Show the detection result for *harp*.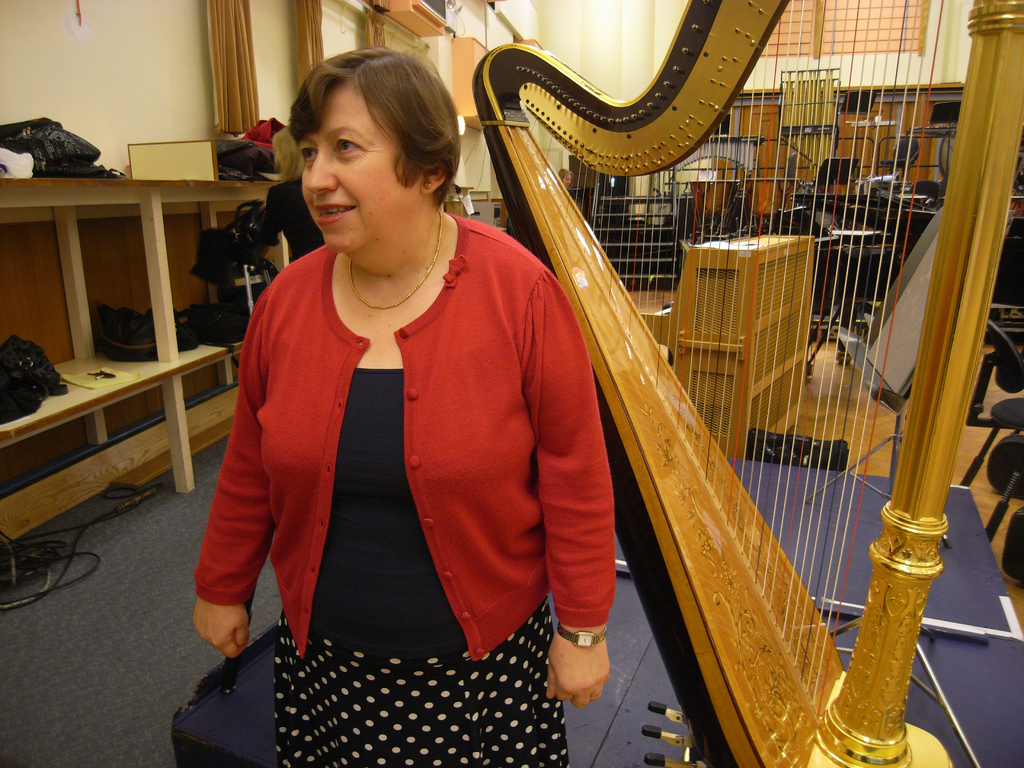
[x1=477, y1=0, x2=1023, y2=767].
